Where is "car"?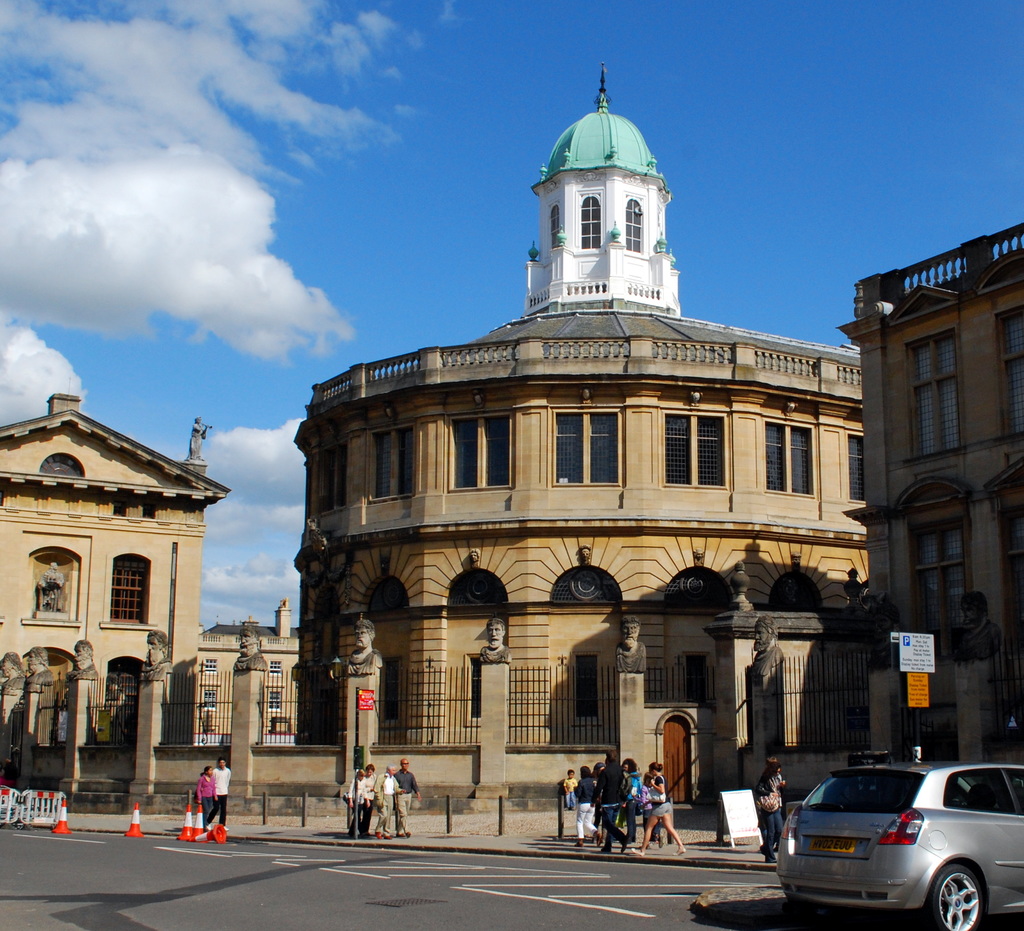
[773, 752, 1023, 930].
